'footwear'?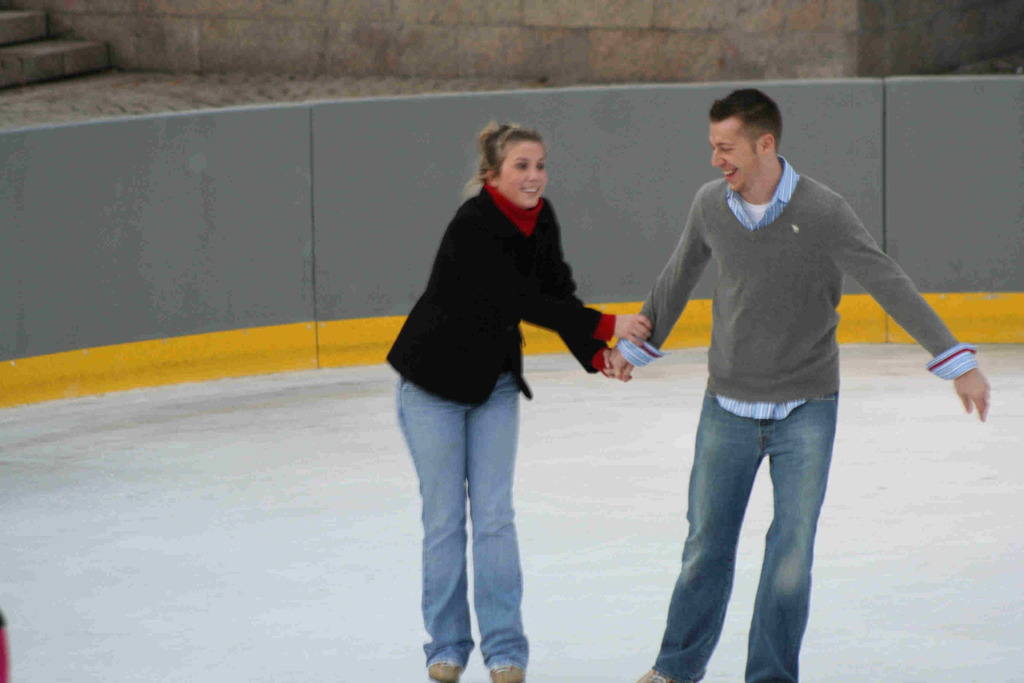
[left=425, top=660, right=459, bottom=679]
